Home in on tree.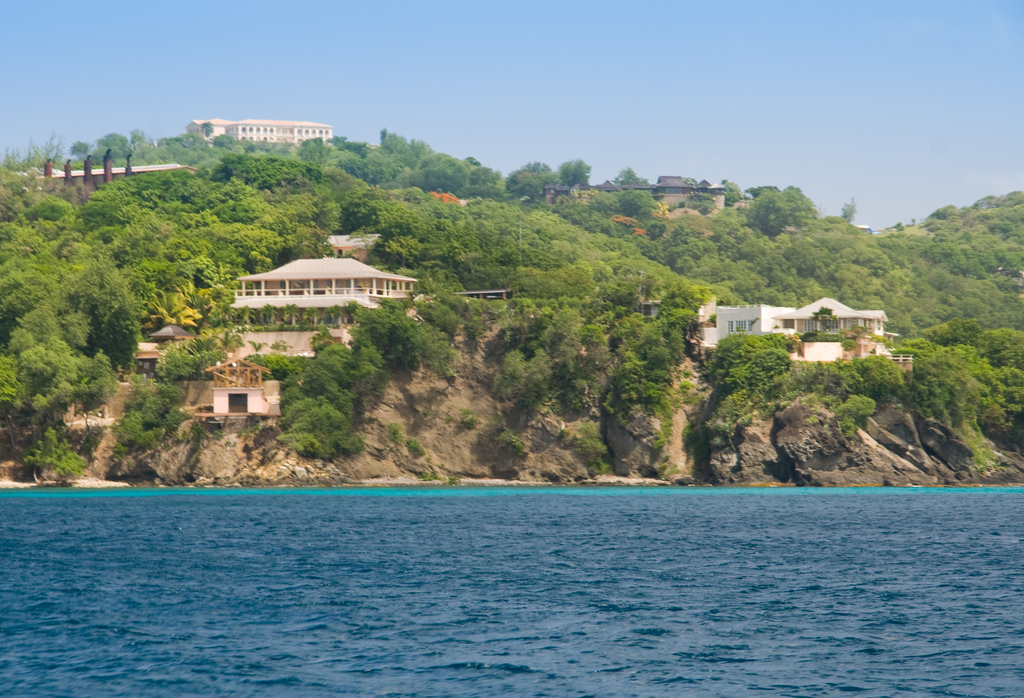
Homed in at l=252, t=324, r=383, b=456.
